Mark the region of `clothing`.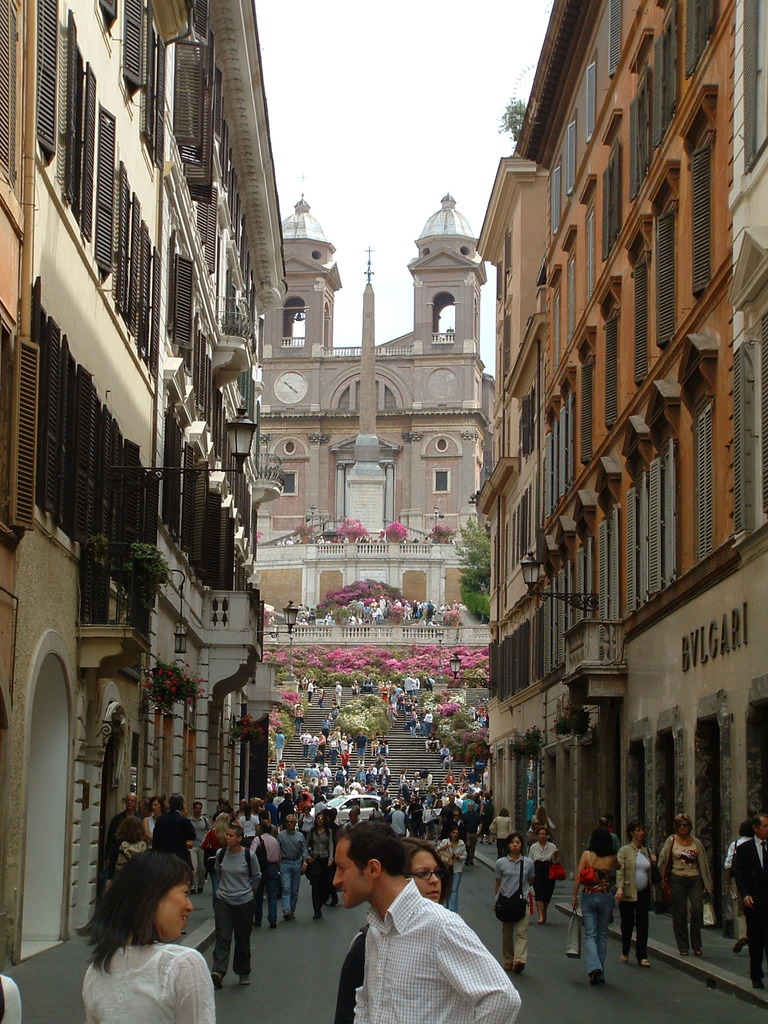
Region: bbox(618, 840, 654, 953).
